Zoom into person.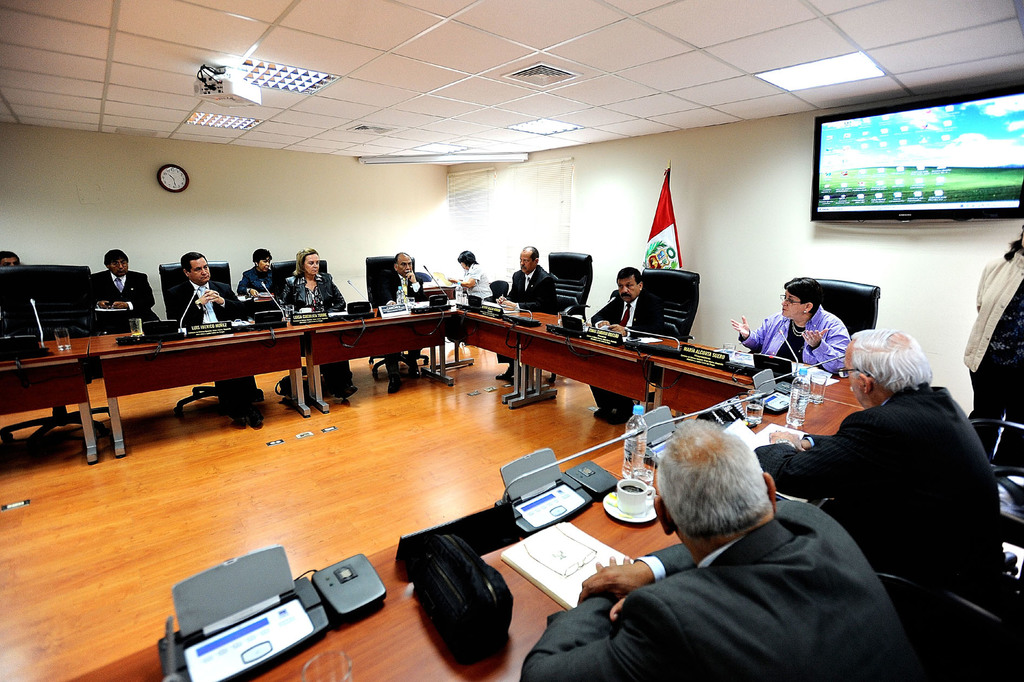
Zoom target: x1=492, y1=244, x2=562, y2=383.
